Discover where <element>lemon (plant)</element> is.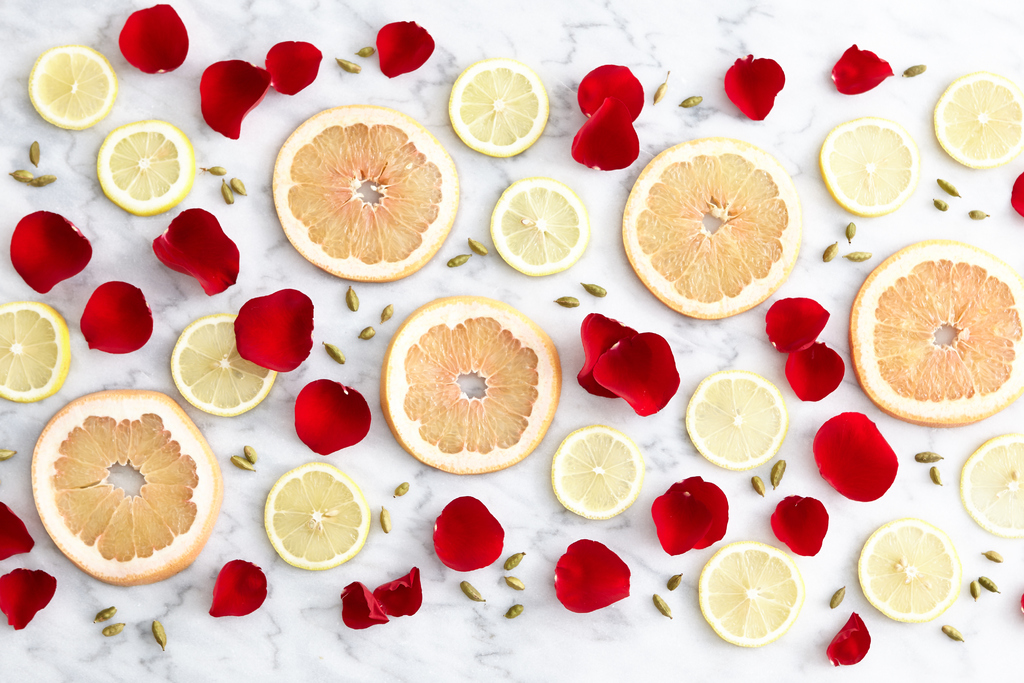
Discovered at 265/460/374/574.
